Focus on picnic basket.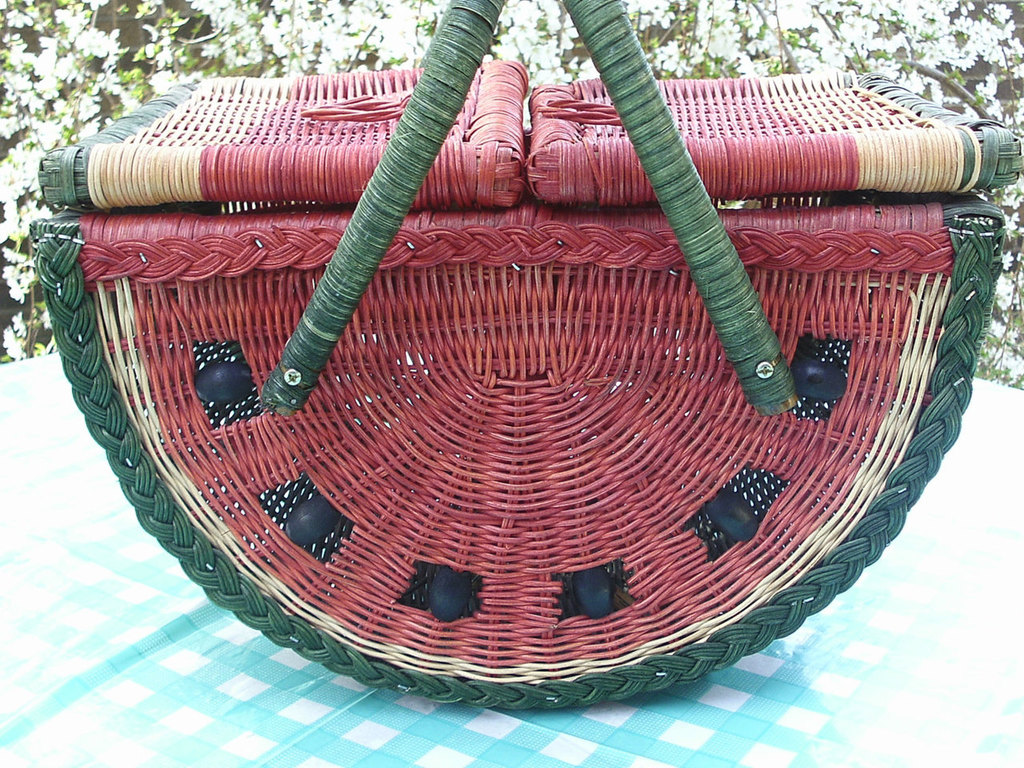
Focused at left=30, top=0, right=1022, bottom=710.
